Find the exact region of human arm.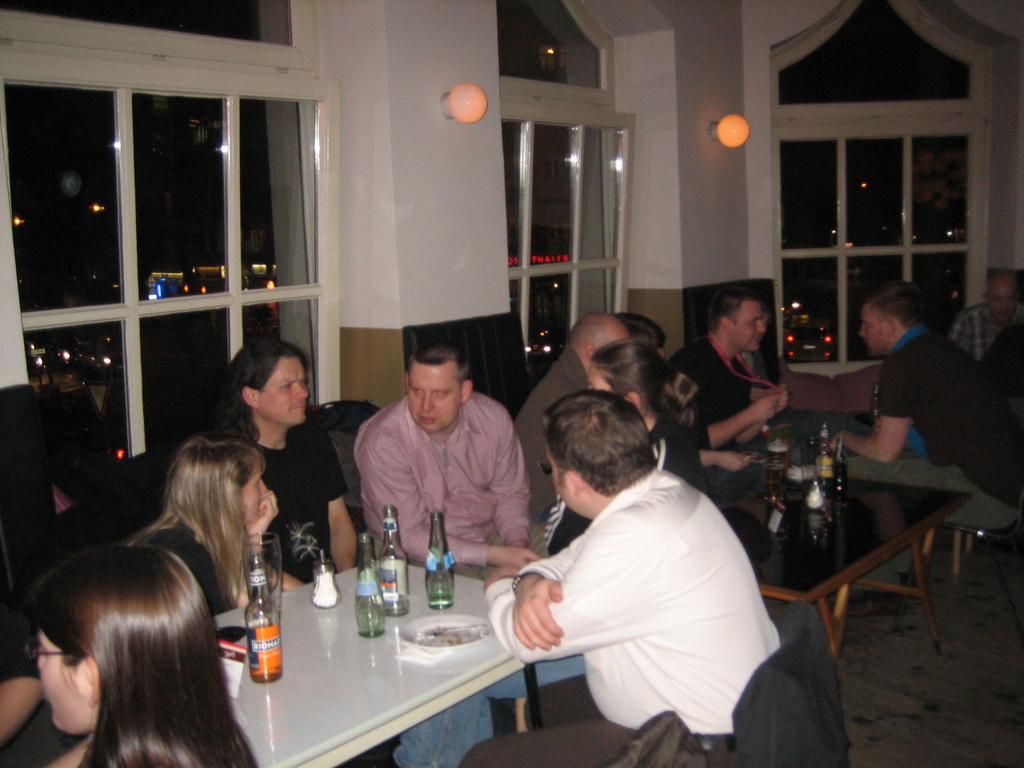
Exact region: (left=324, top=429, right=358, bottom=572).
